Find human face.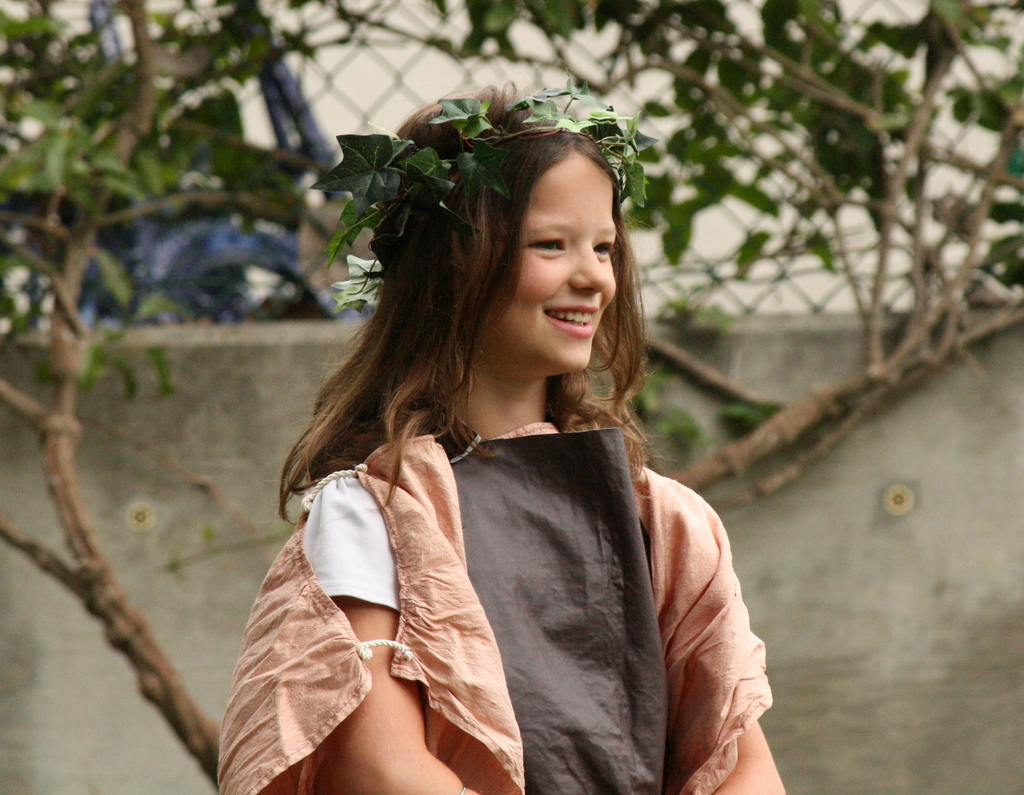
<box>495,156,623,365</box>.
